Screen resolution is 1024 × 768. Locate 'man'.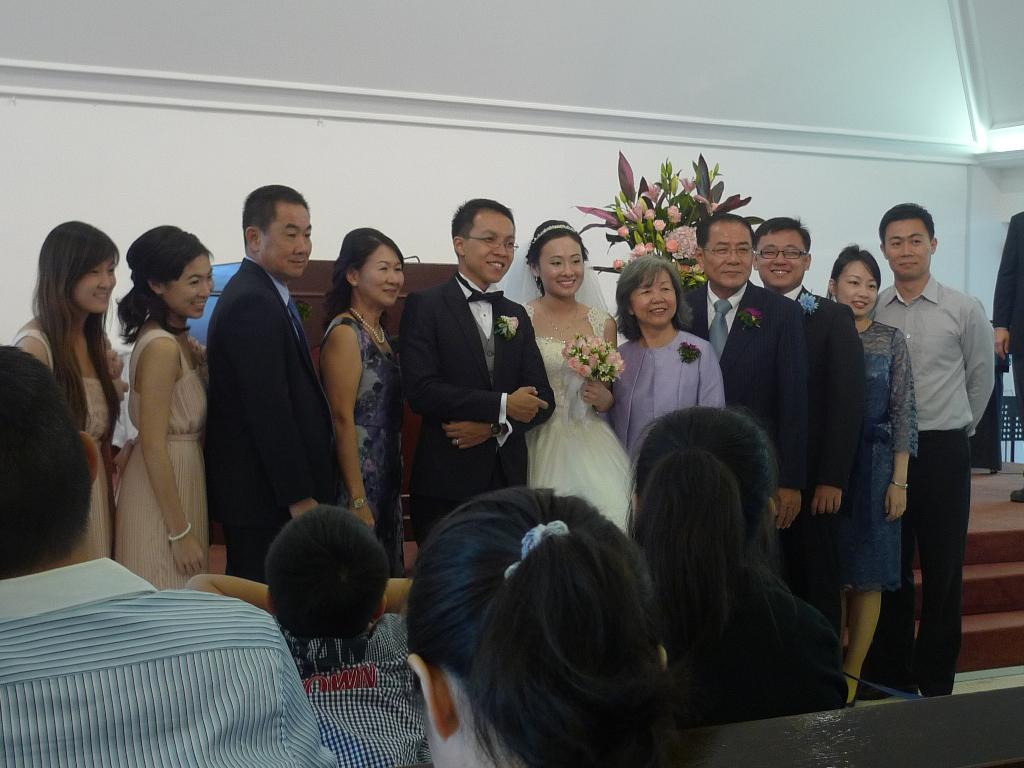
(x1=0, y1=343, x2=340, y2=767).
